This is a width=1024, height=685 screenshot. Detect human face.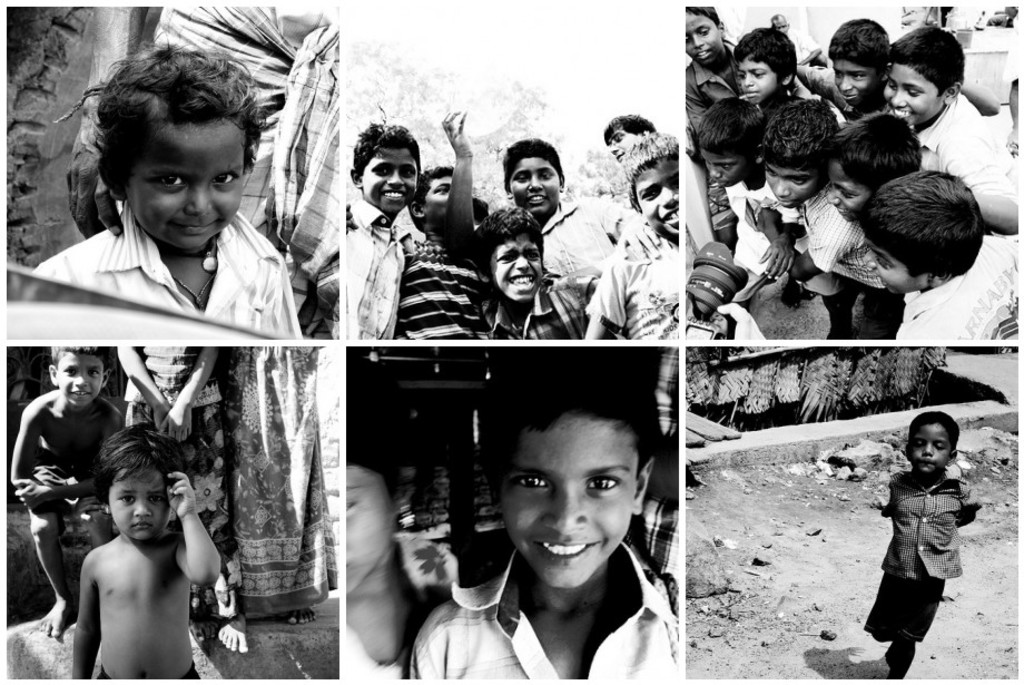
[x1=682, y1=9, x2=726, y2=59].
